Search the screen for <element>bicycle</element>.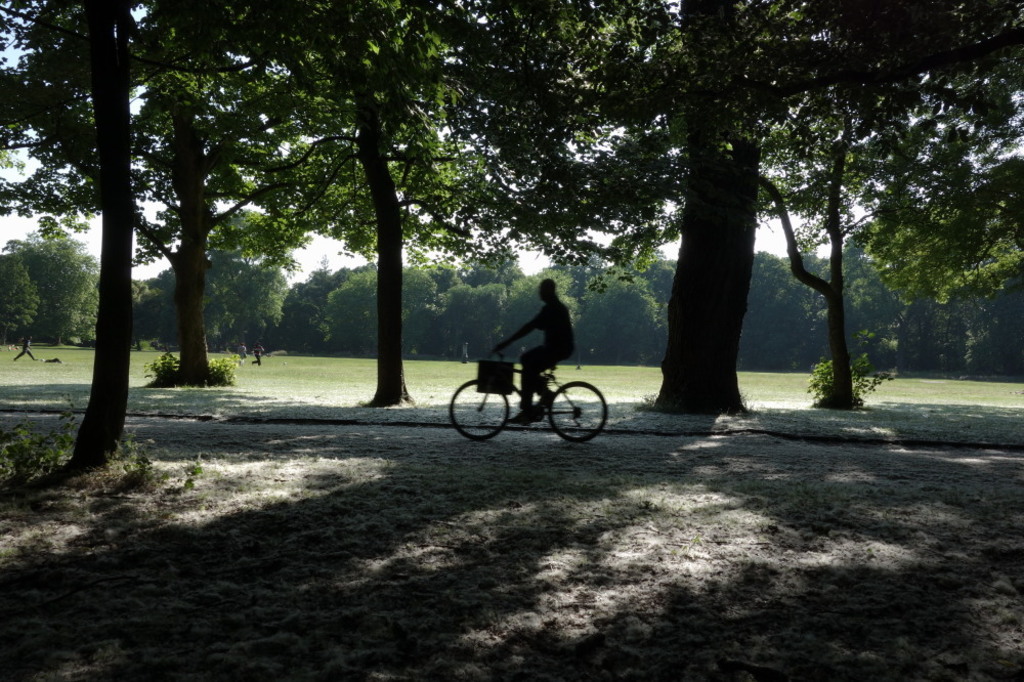
Found at <bbox>447, 353, 609, 436</bbox>.
